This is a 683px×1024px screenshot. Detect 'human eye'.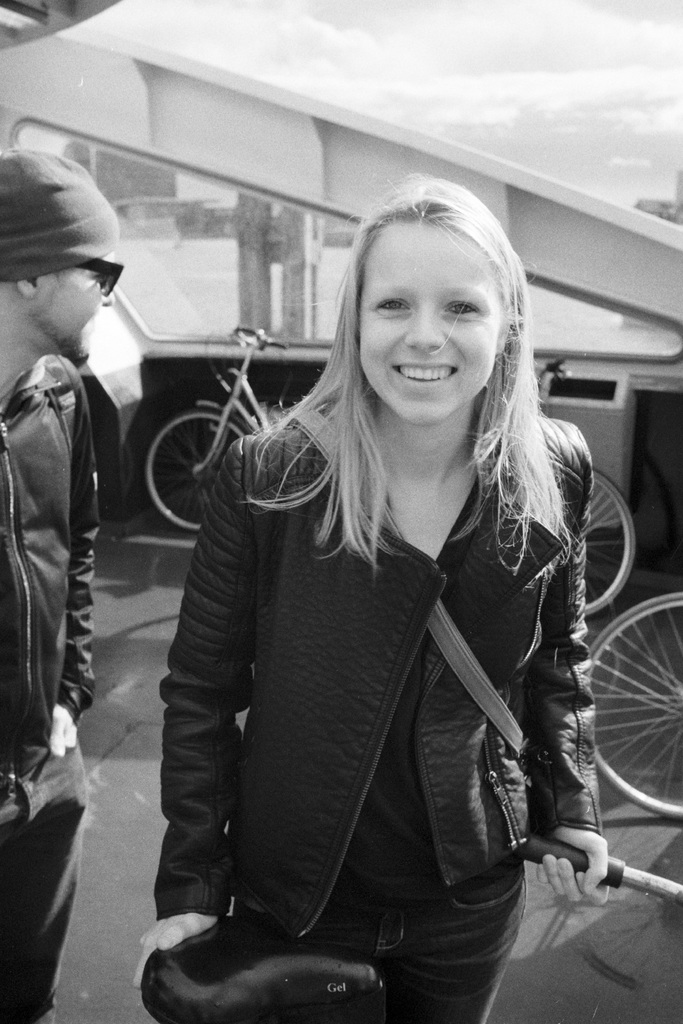
373,300,414,317.
